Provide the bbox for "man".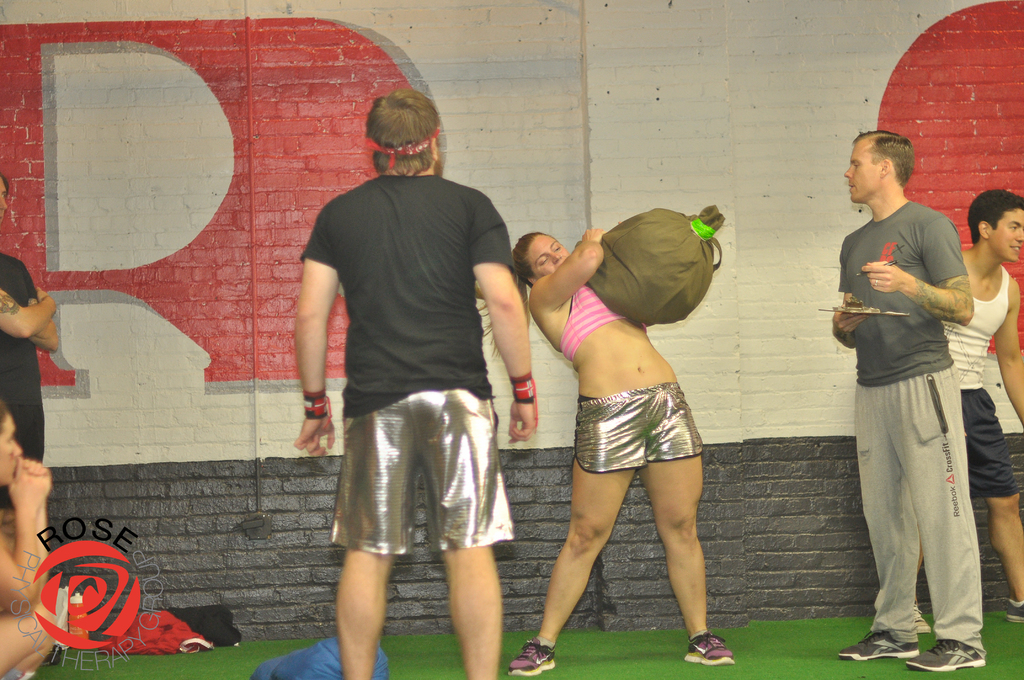
crop(943, 182, 1023, 623).
